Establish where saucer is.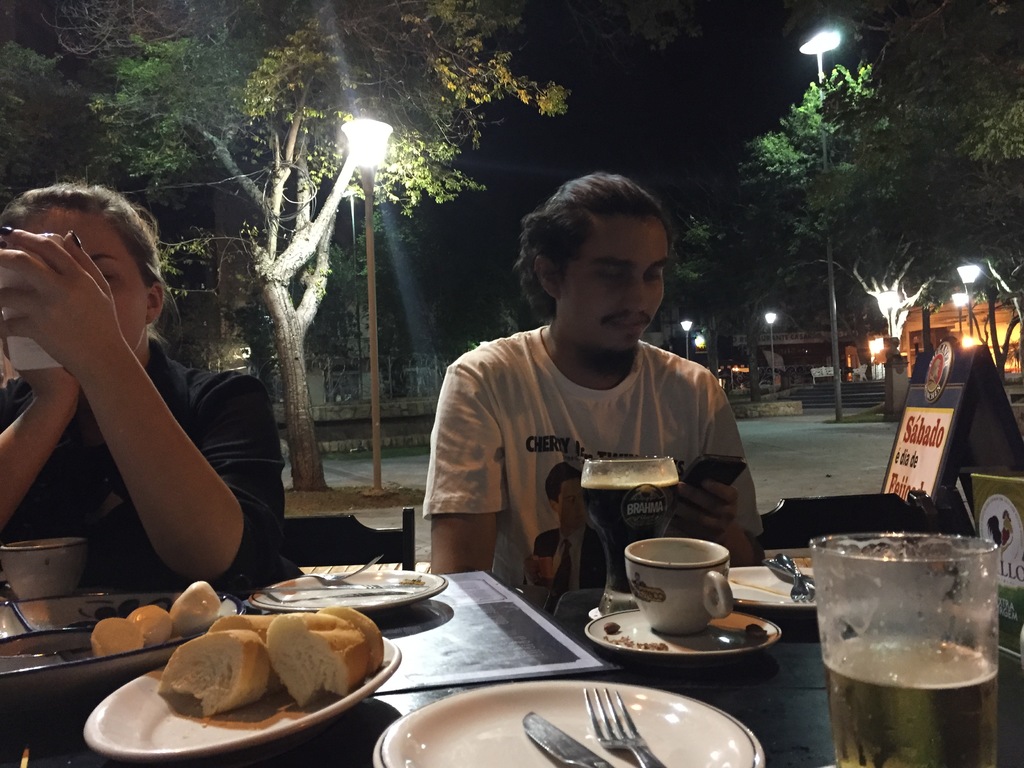
Established at crop(587, 605, 784, 660).
